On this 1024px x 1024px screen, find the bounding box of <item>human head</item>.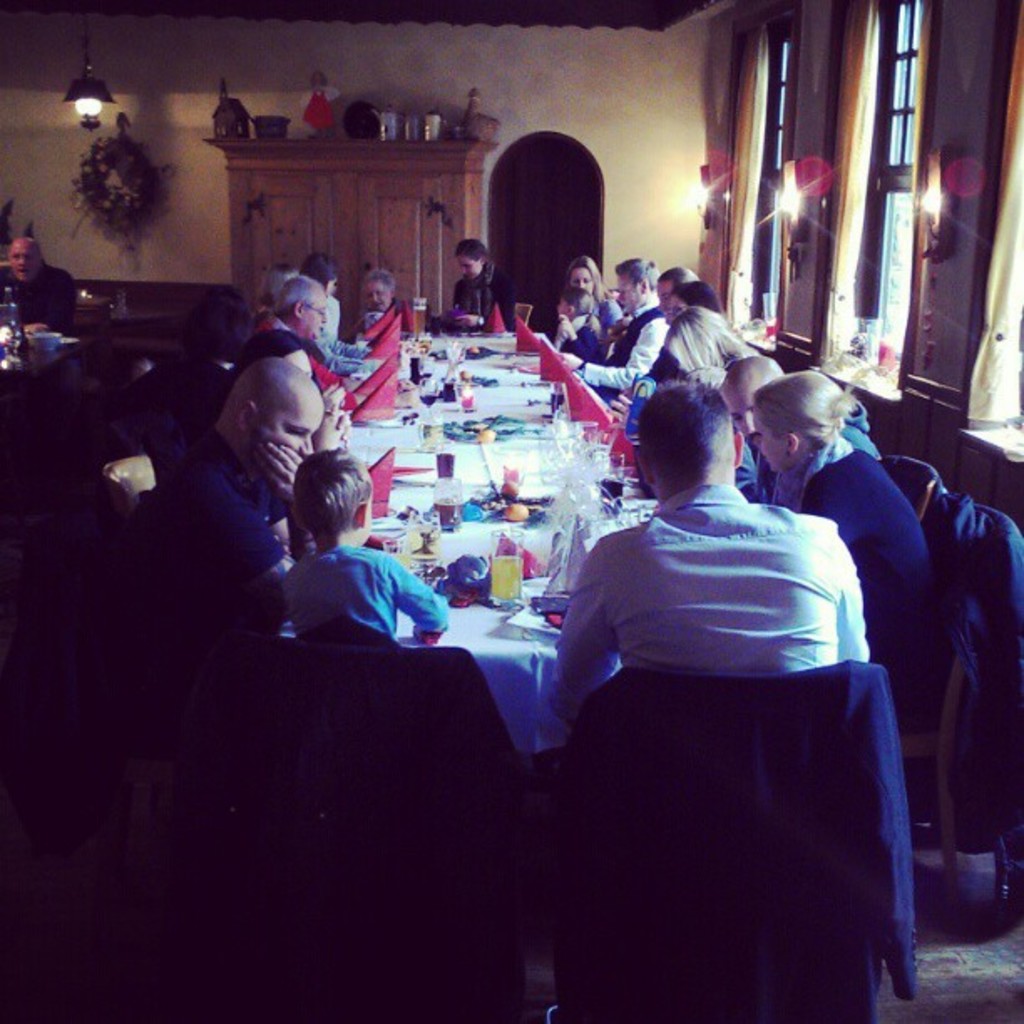
Bounding box: [649,370,768,495].
